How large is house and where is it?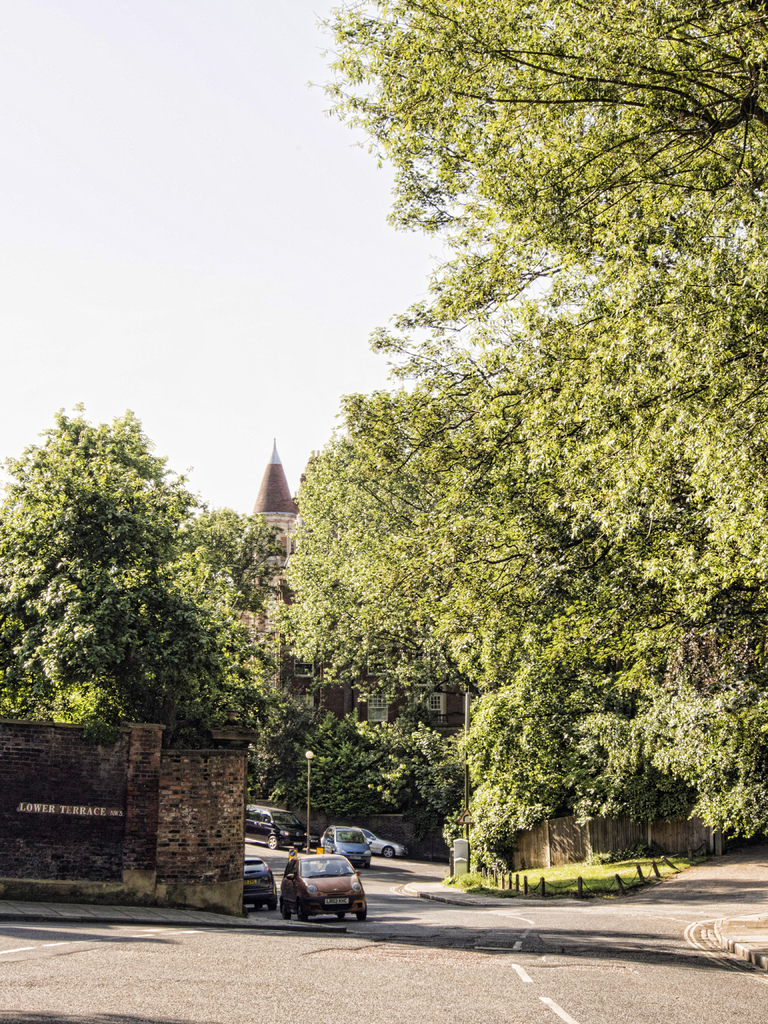
Bounding box: box(223, 437, 479, 863).
